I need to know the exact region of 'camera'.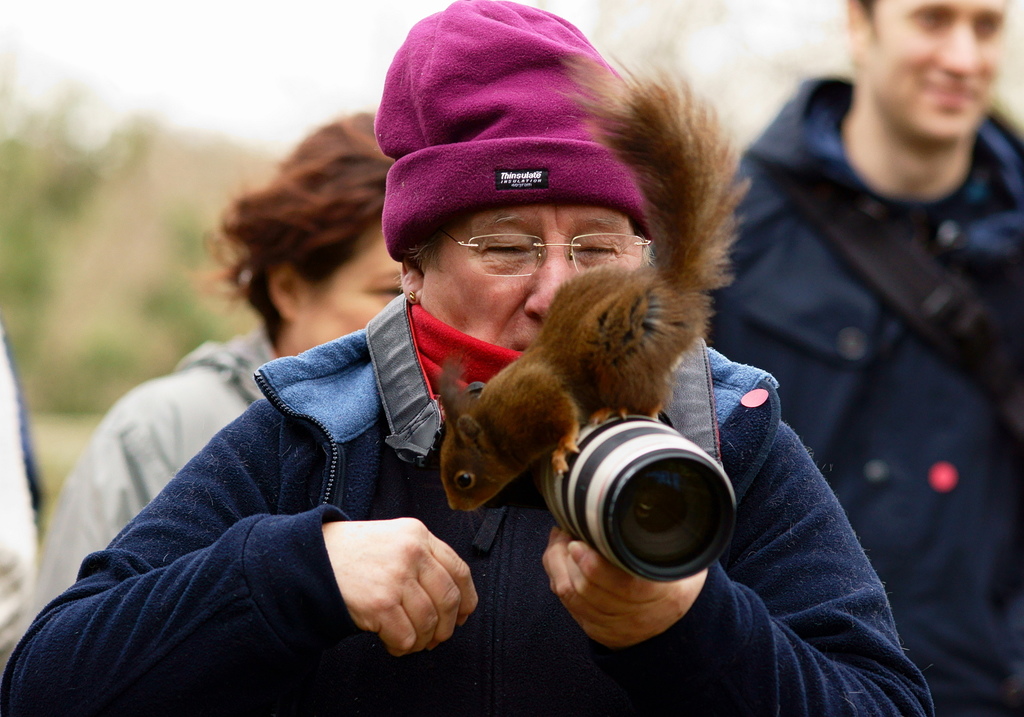
Region: 477:345:739:598.
